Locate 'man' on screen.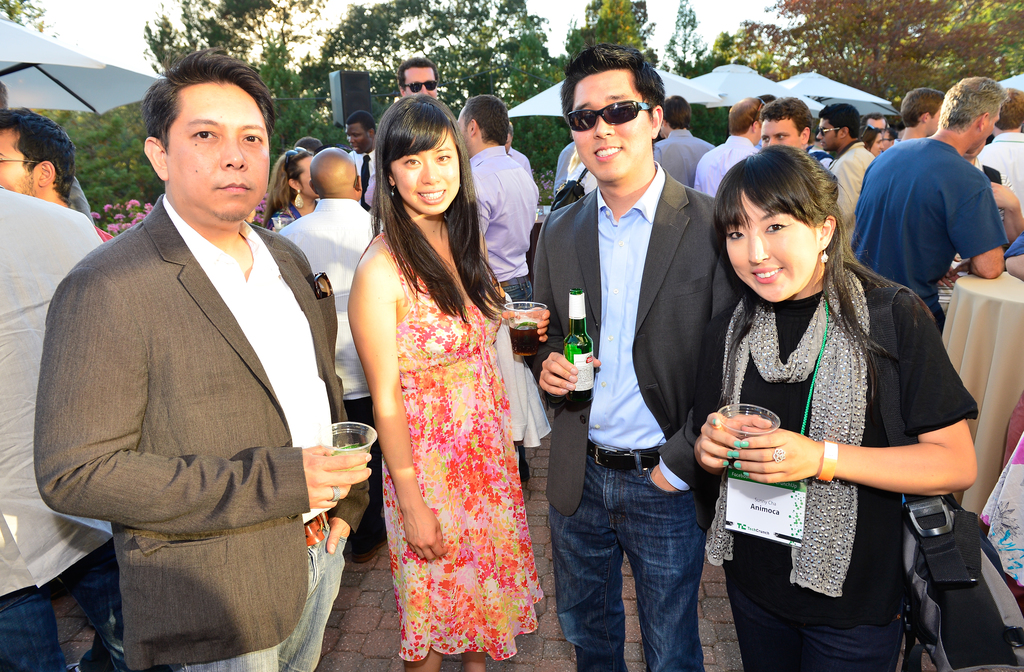
On screen at (x1=0, y1=104, x2=81, y2=208).
